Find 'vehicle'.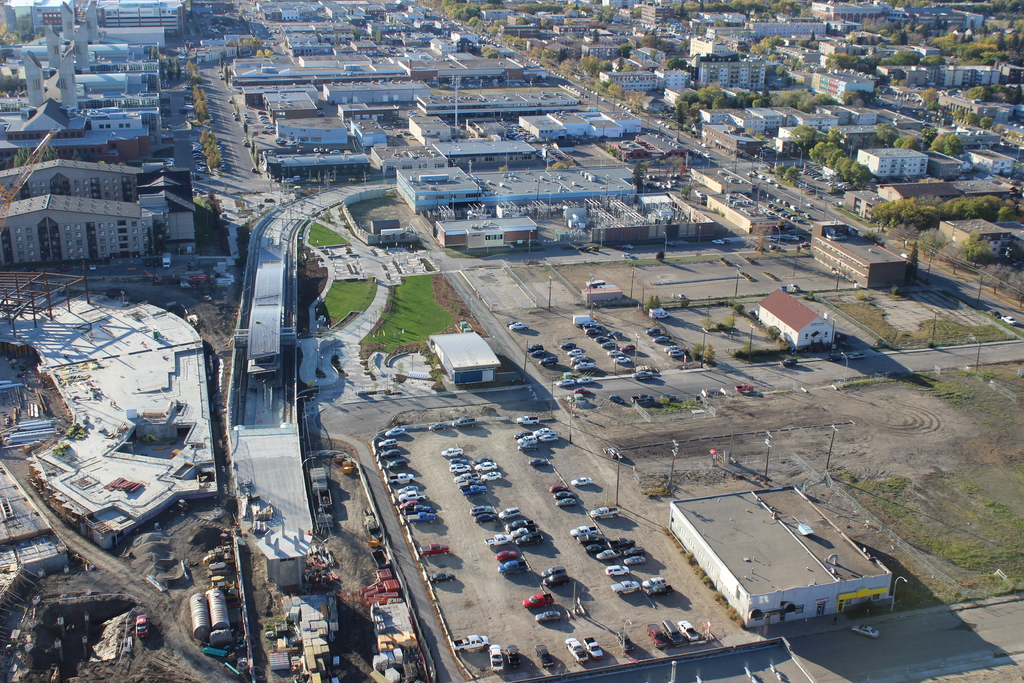
[x1=790, y1=233, x2=798, y2=242].
